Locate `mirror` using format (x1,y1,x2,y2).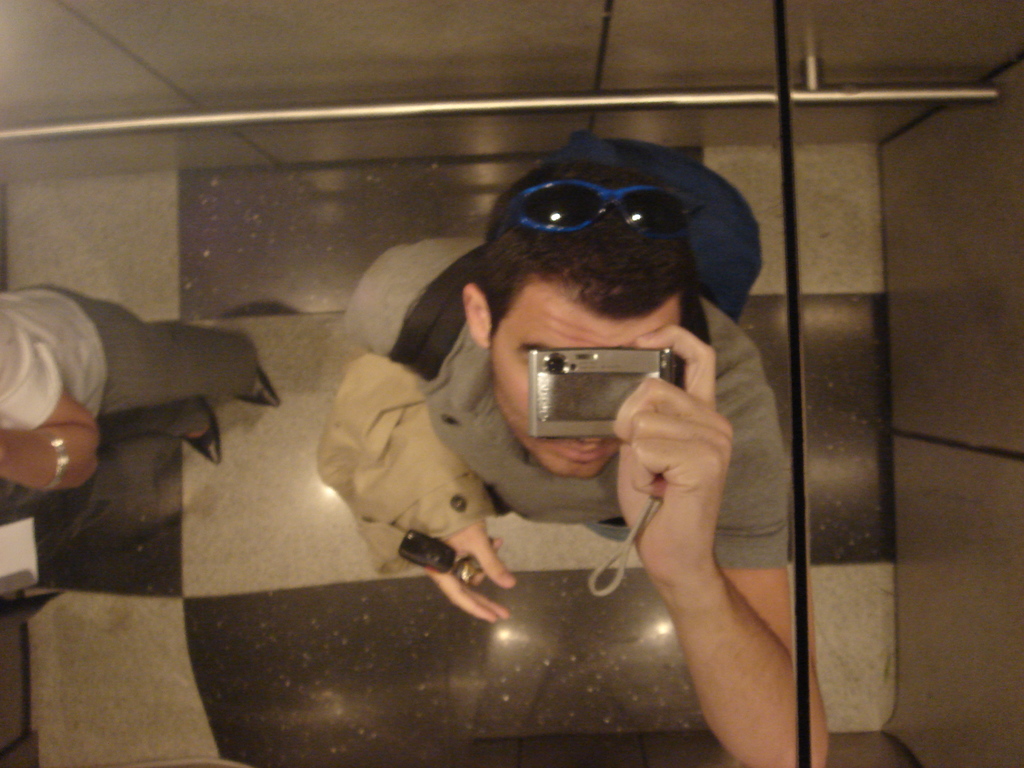
(777,0,1018,767).
